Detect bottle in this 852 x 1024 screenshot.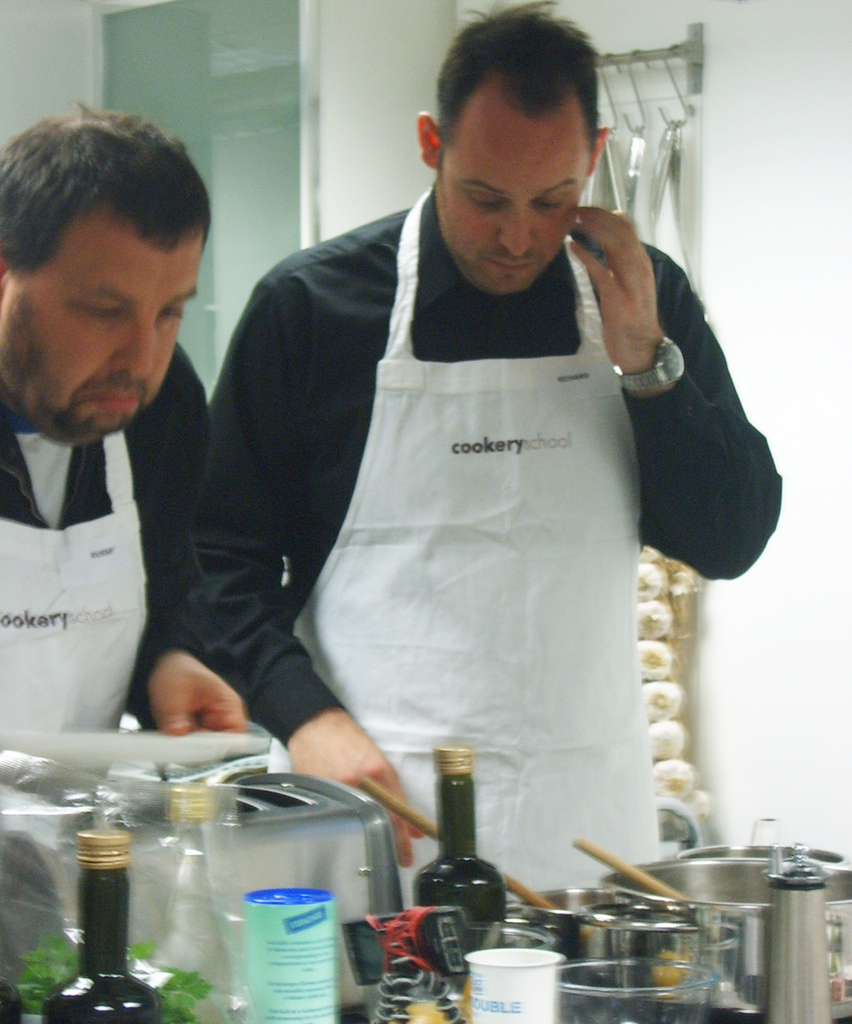
Detection: 148,792,239,1023.
